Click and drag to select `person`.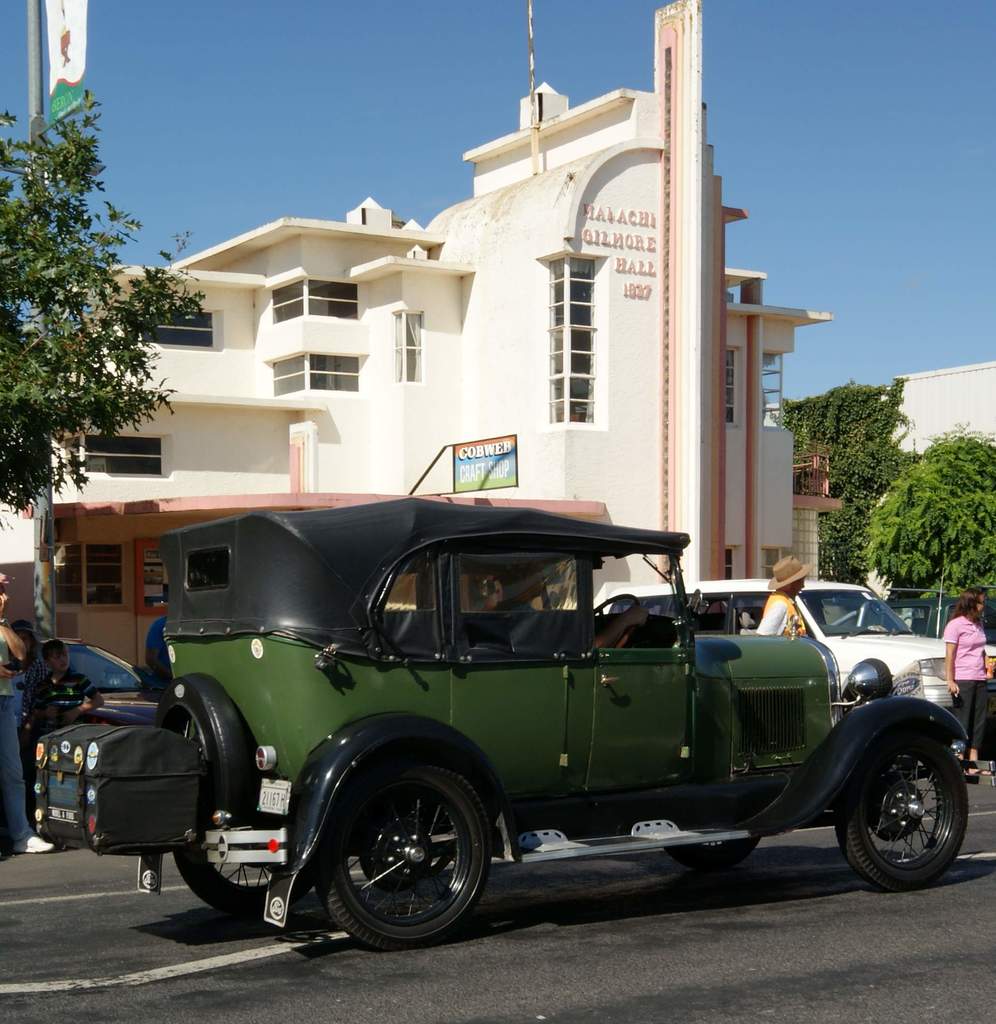
Selection: 755 556 818 637.
